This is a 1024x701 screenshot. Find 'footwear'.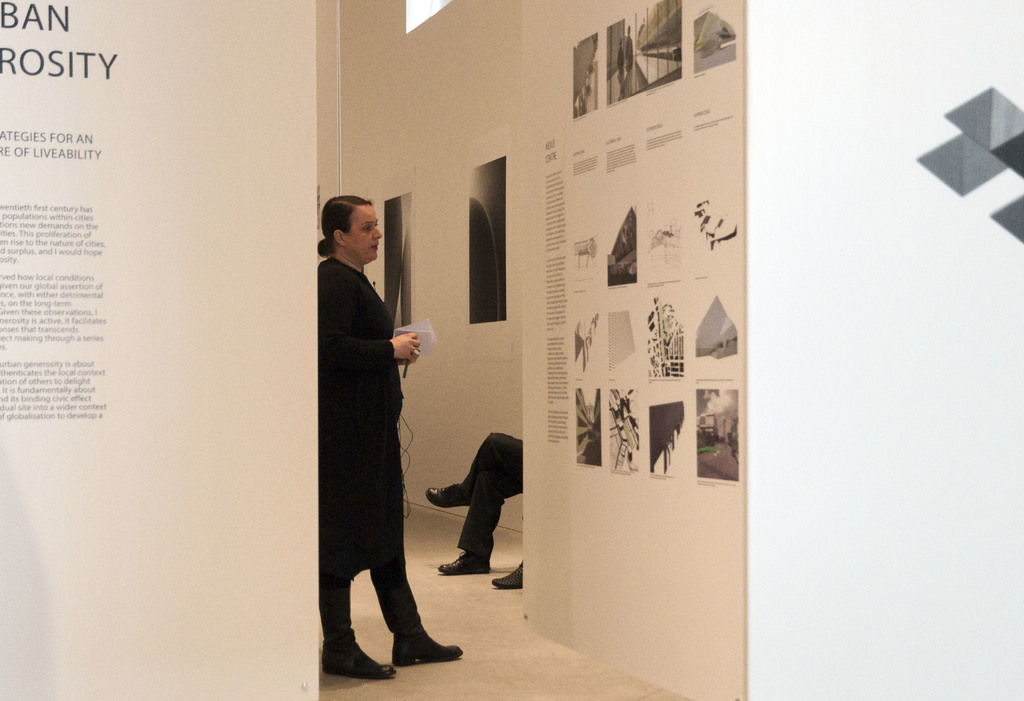
Bounding box: 315,618,406,691.
